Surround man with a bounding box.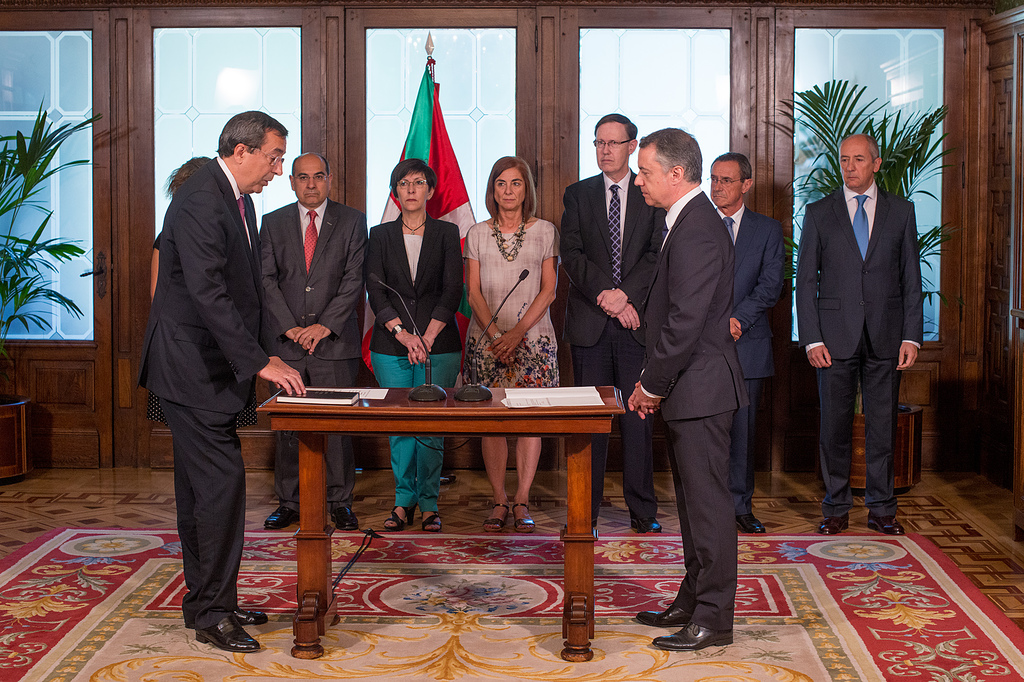
<bbox>705, 153, 787, 535</bbox>.
